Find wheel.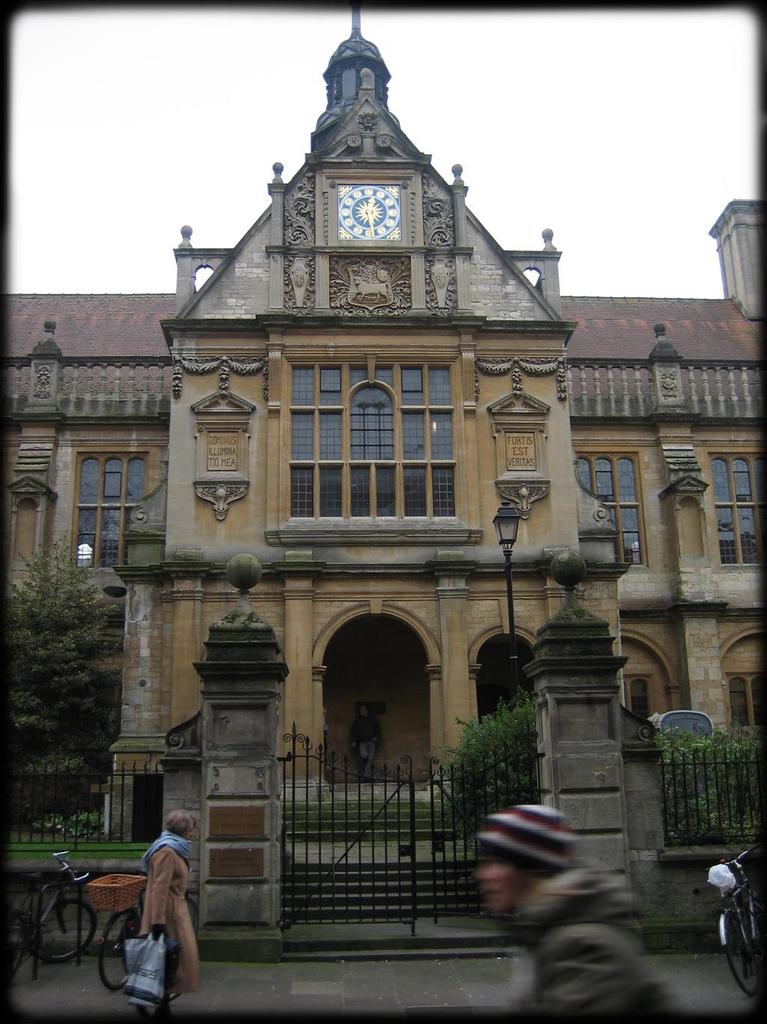
l=722, t=911, r=760, b=998.
